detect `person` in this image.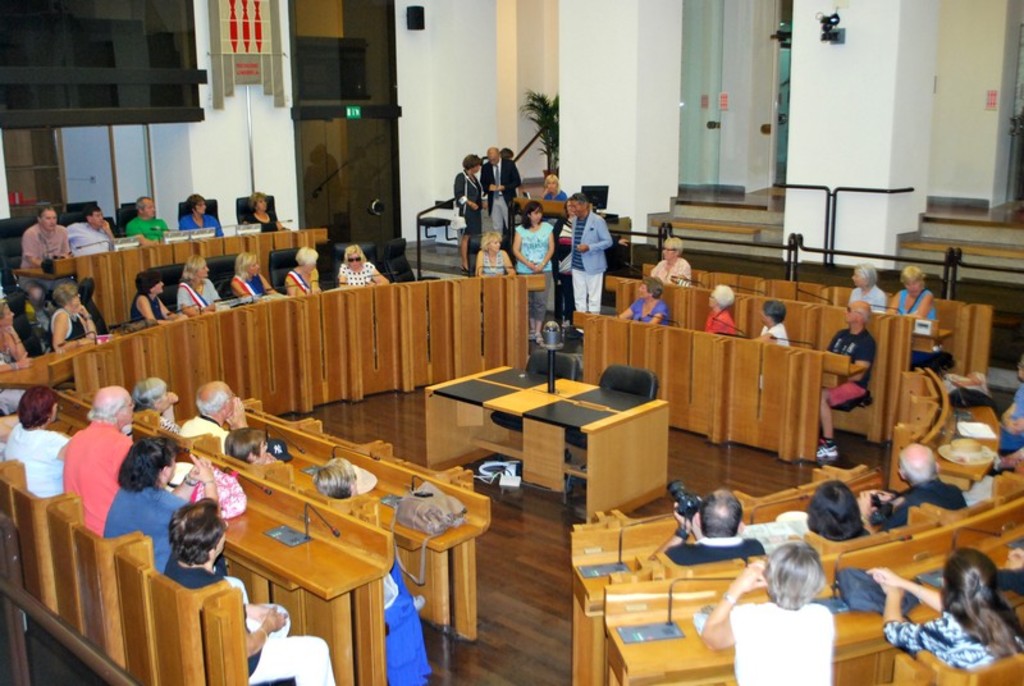
Detection: x1=700, y1=541, x2=837, y2=685.
